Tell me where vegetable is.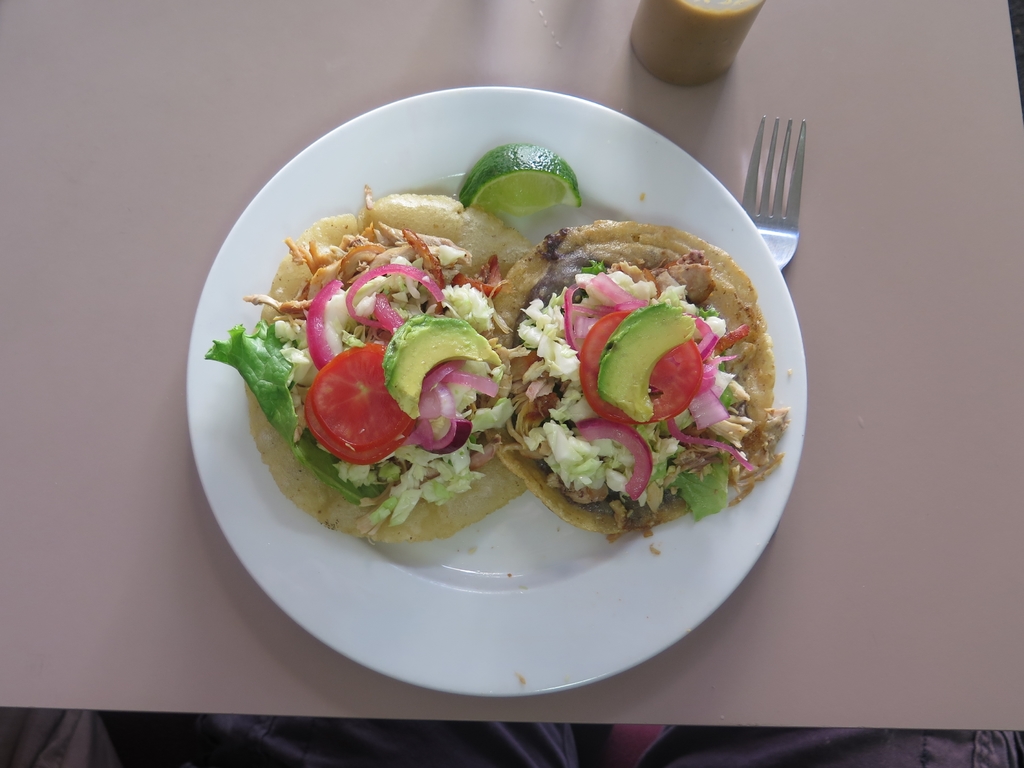
vegetable is at region(668, 324, 744, 470).
